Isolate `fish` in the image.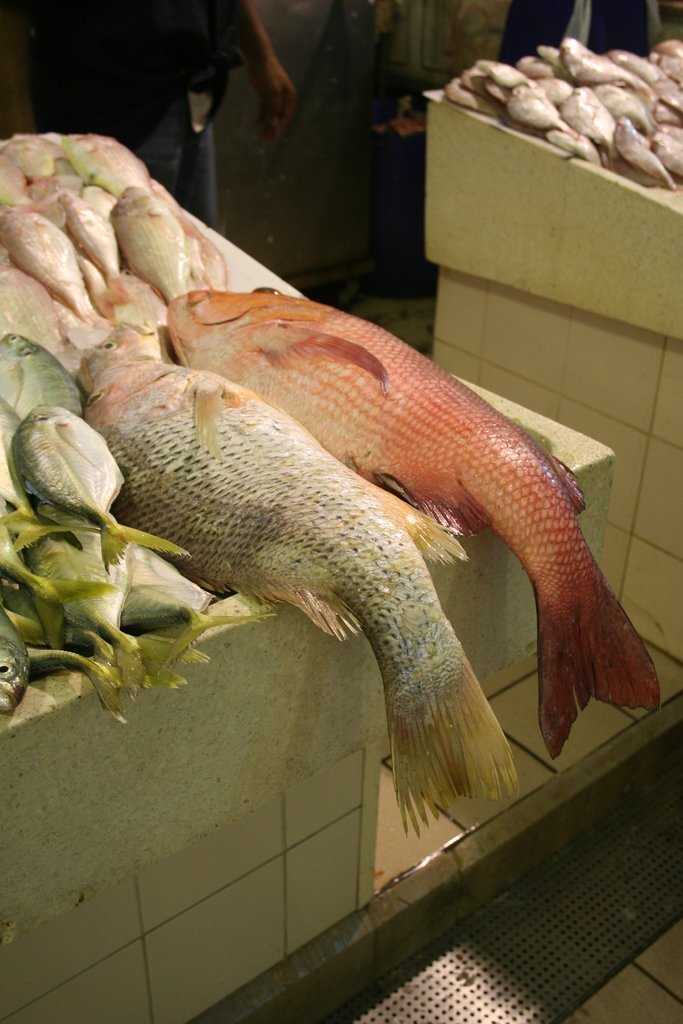
Isolated region: [0, 401, 34, 515].
